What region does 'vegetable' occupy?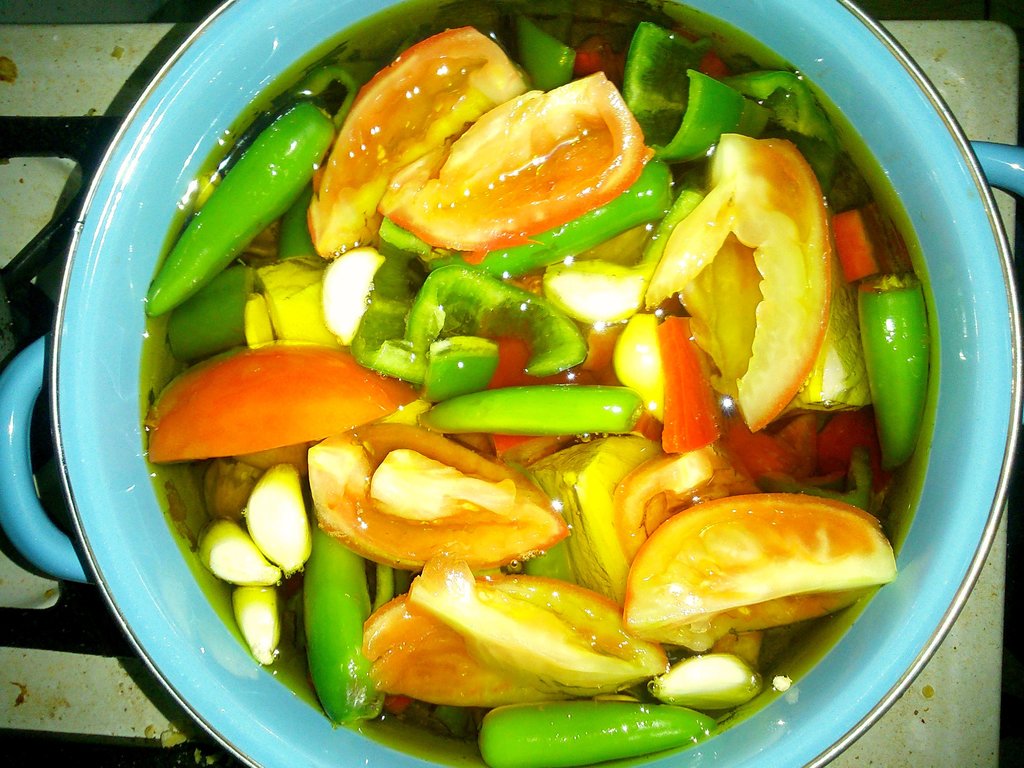
box(311, 417, 551, 569).
